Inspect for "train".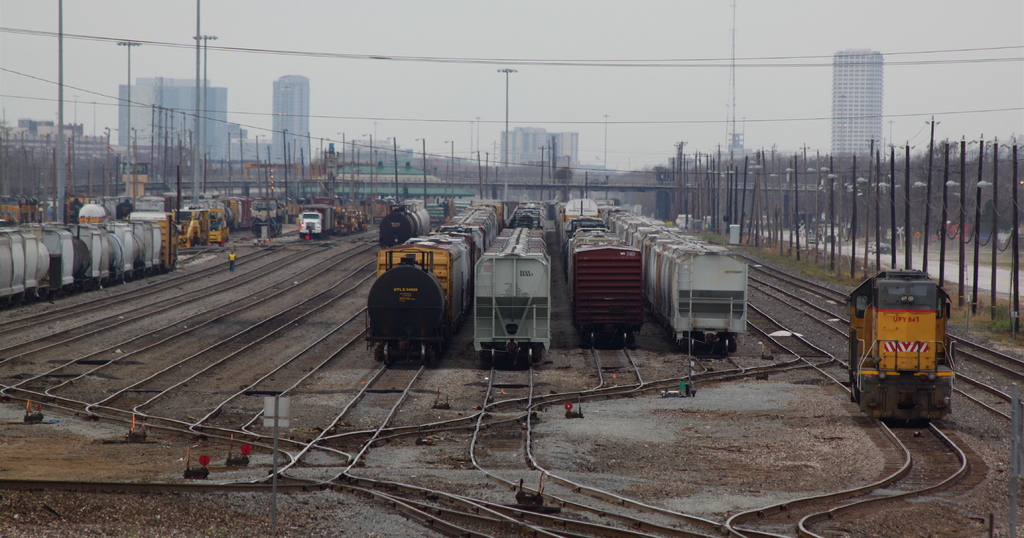
Inspection: bbox=[380, 200, 429, 248].
